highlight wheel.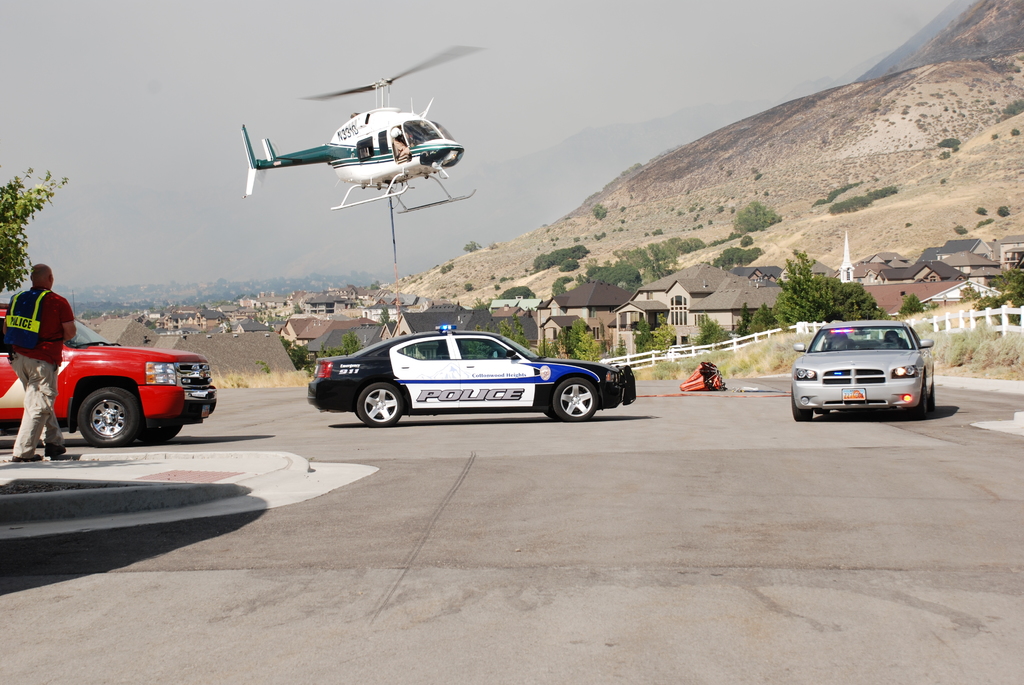
Highlighted region: BBox(911, 390, 925, 411).
